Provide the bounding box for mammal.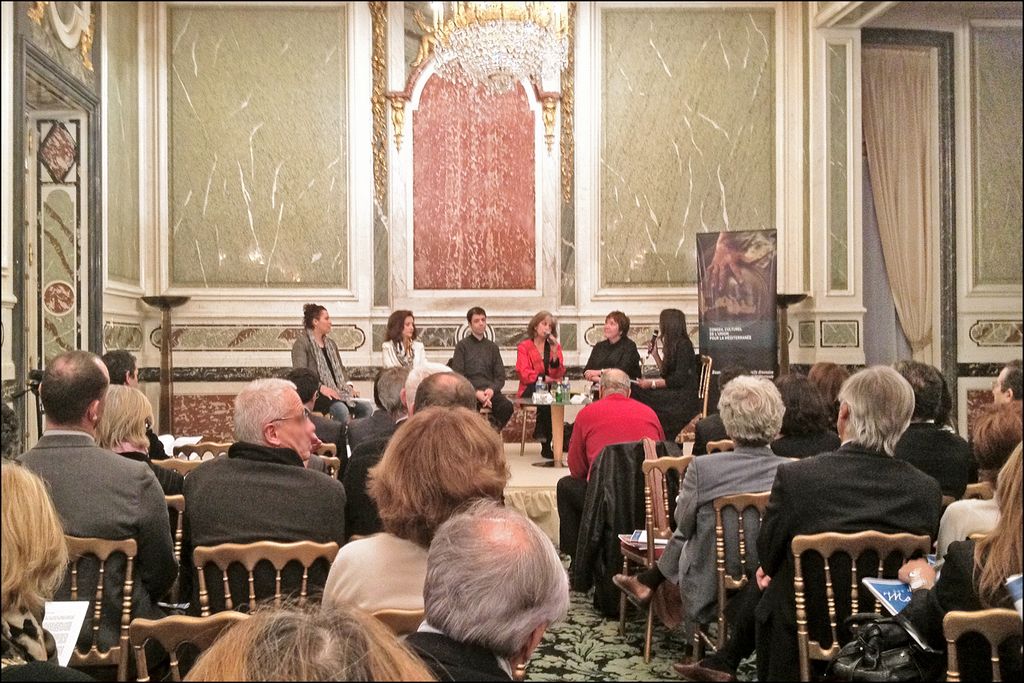
631/303/707/454.
